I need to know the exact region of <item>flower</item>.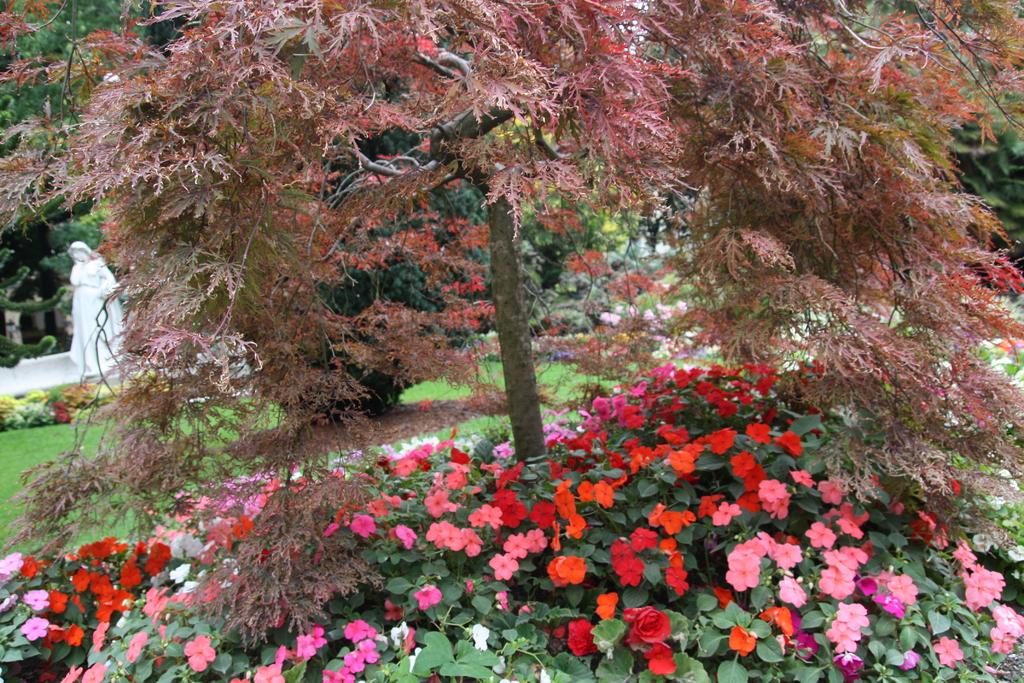
Region: bbox(20, 553, 40, 577).
